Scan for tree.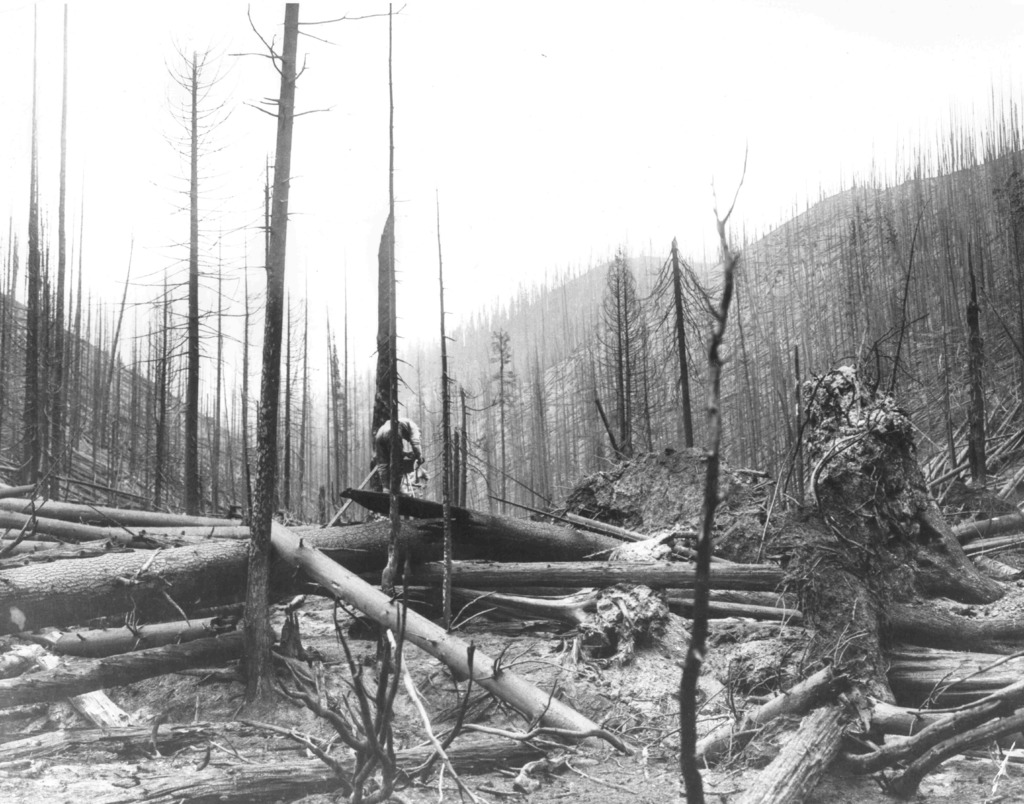
Scan result: (x1=573, y1=246, x2=716, y2=562).
